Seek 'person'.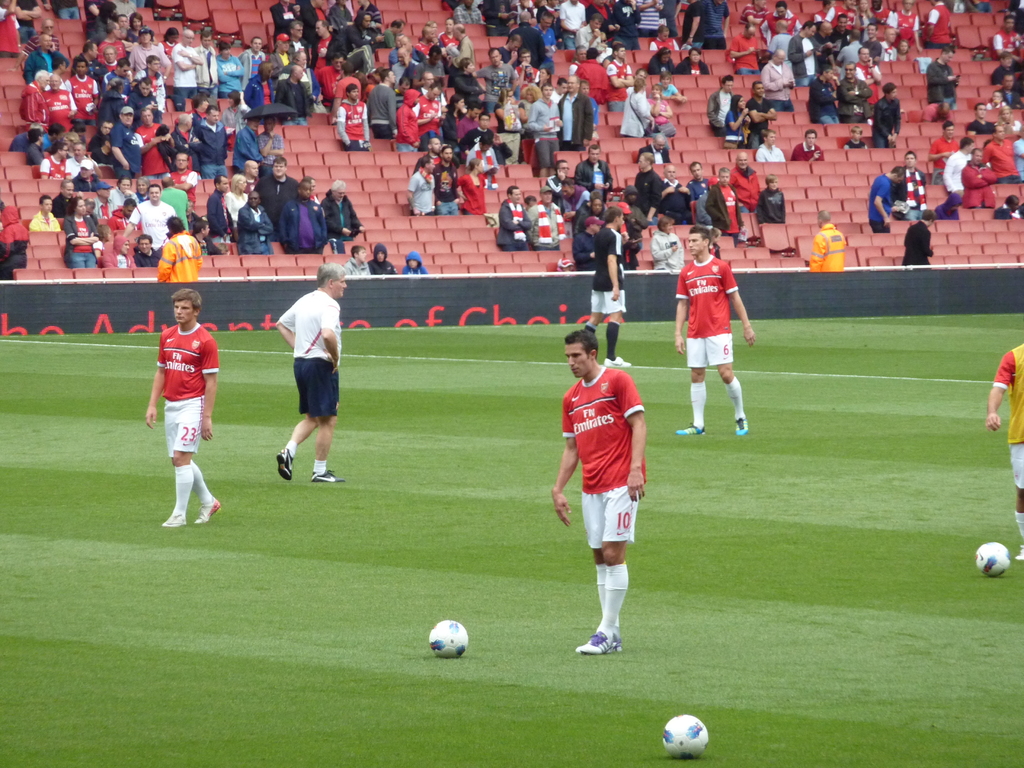
{"left": 357, "top": 0, "right": 384, "bottom": 23}.
